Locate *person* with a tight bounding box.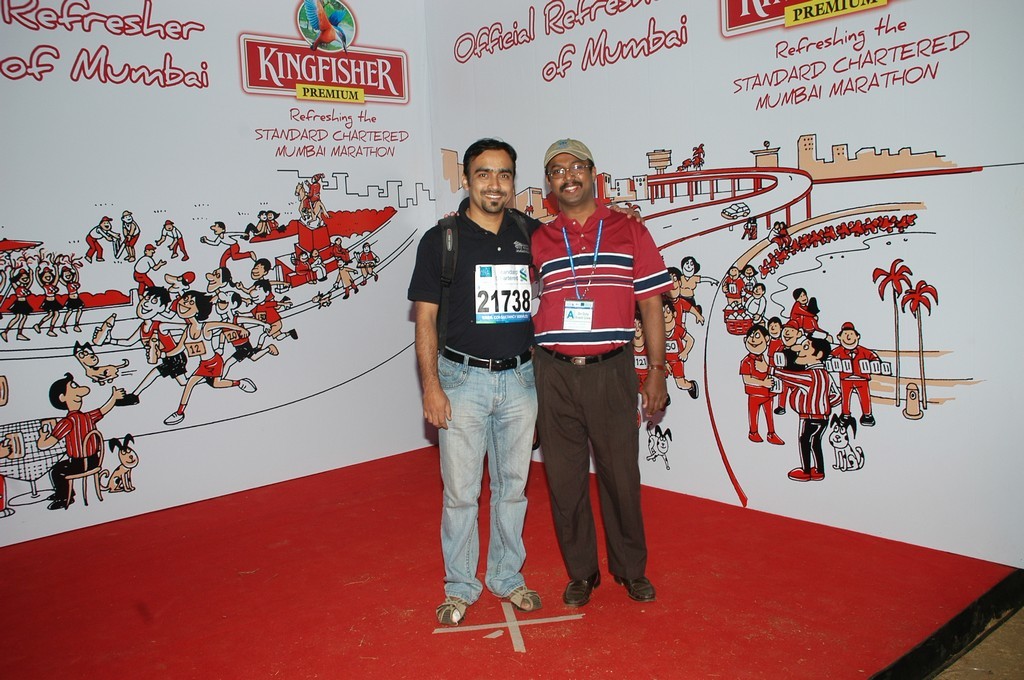
<bbox>212, 220, 249, 267</bbox>.
